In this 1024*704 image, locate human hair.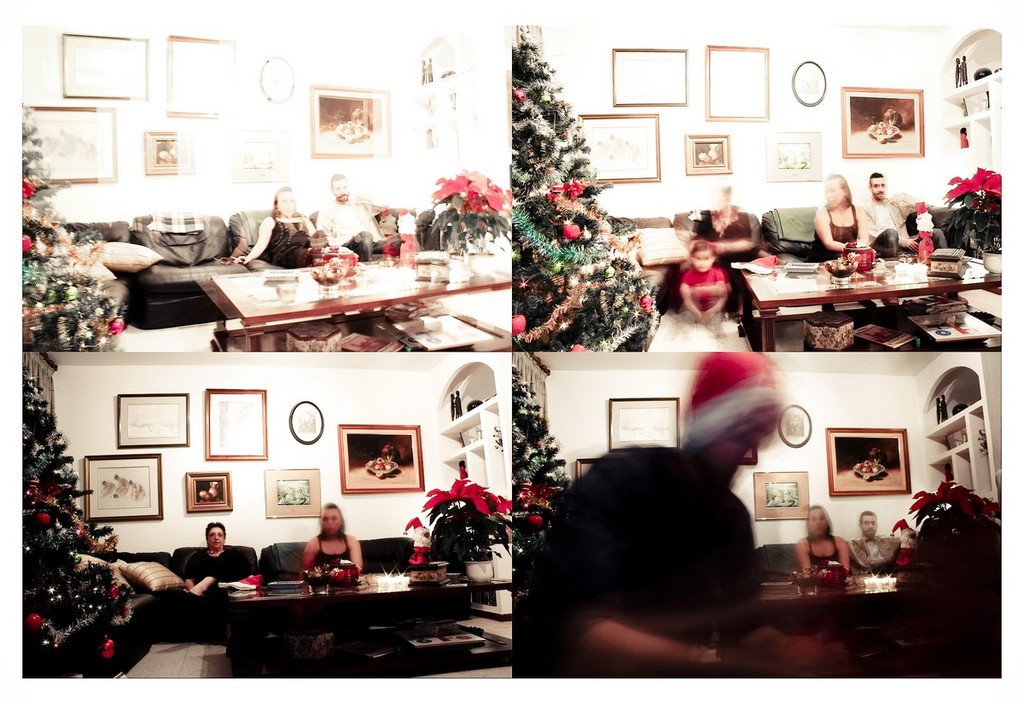
Bounding box: x1=828 y1=174 x2=852 y2=209.
